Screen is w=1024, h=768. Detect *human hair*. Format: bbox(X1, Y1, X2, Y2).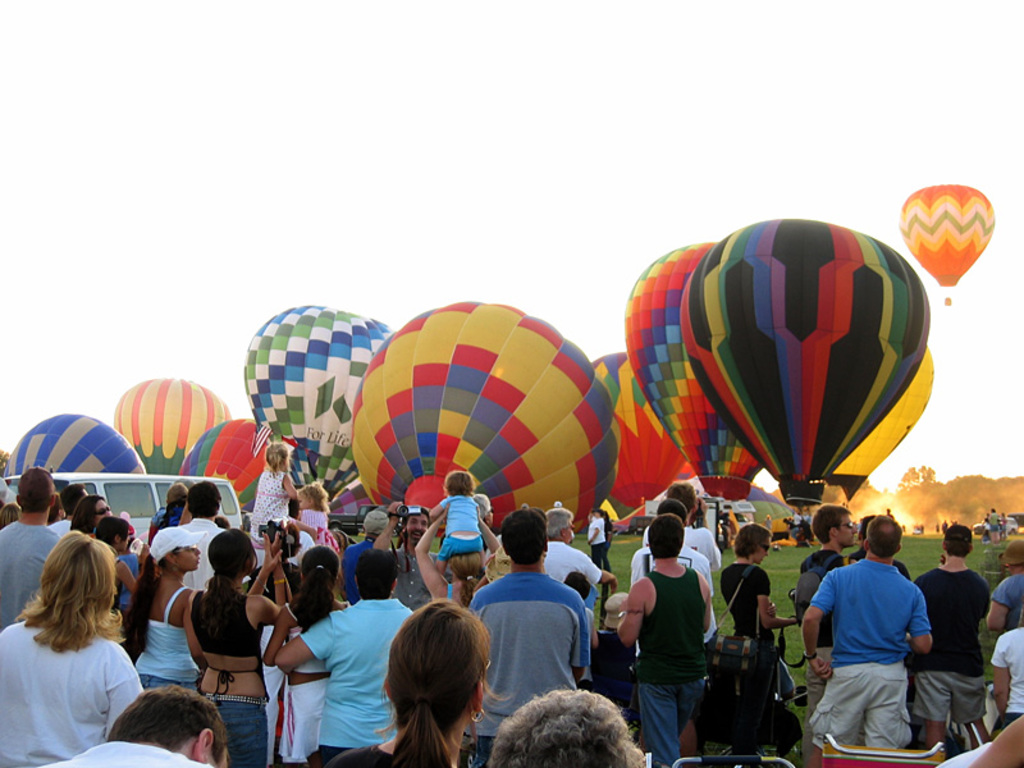
bbox(198, 526, 257, 640).
